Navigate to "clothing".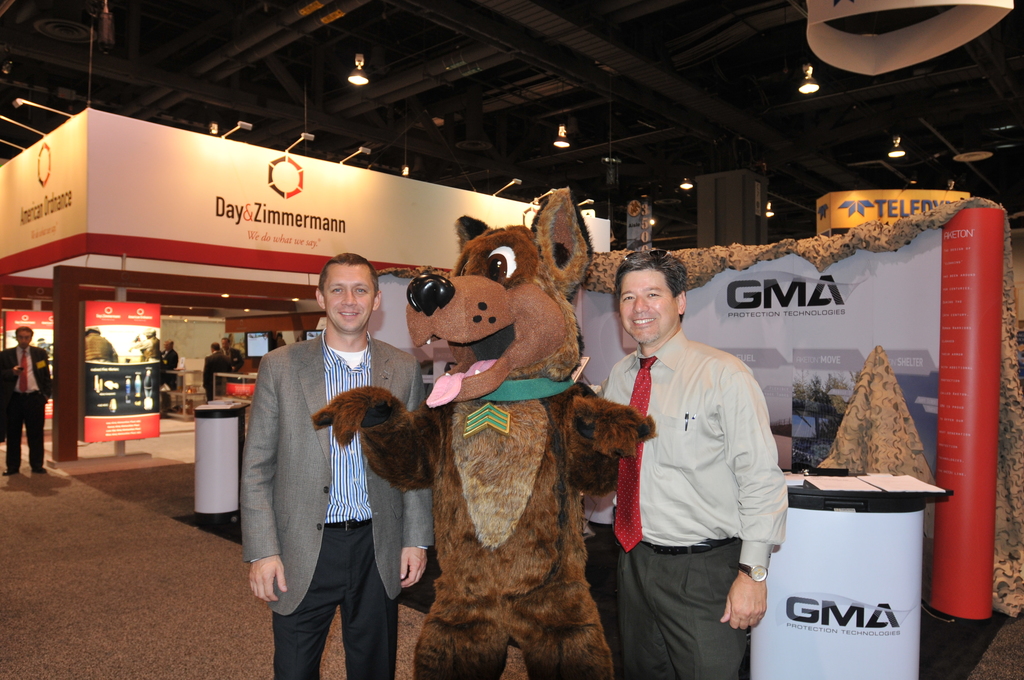
Navigation target: detection(0, 345, 51, 471).
